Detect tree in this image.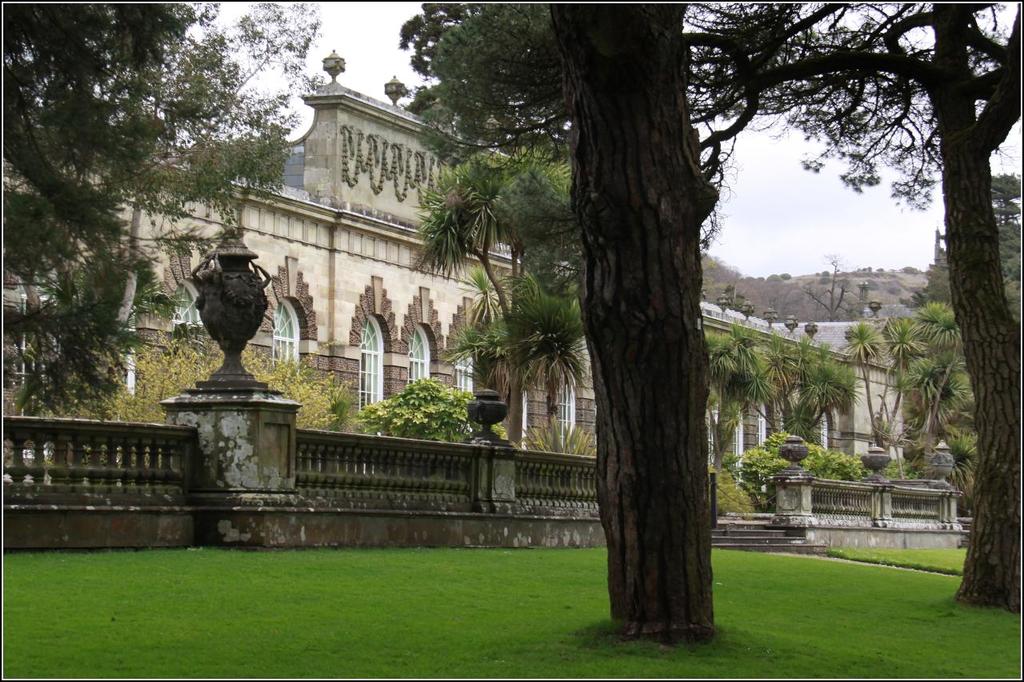
Detection: pyautogui.locateOnScreen(400, 0, 1023, 607).
